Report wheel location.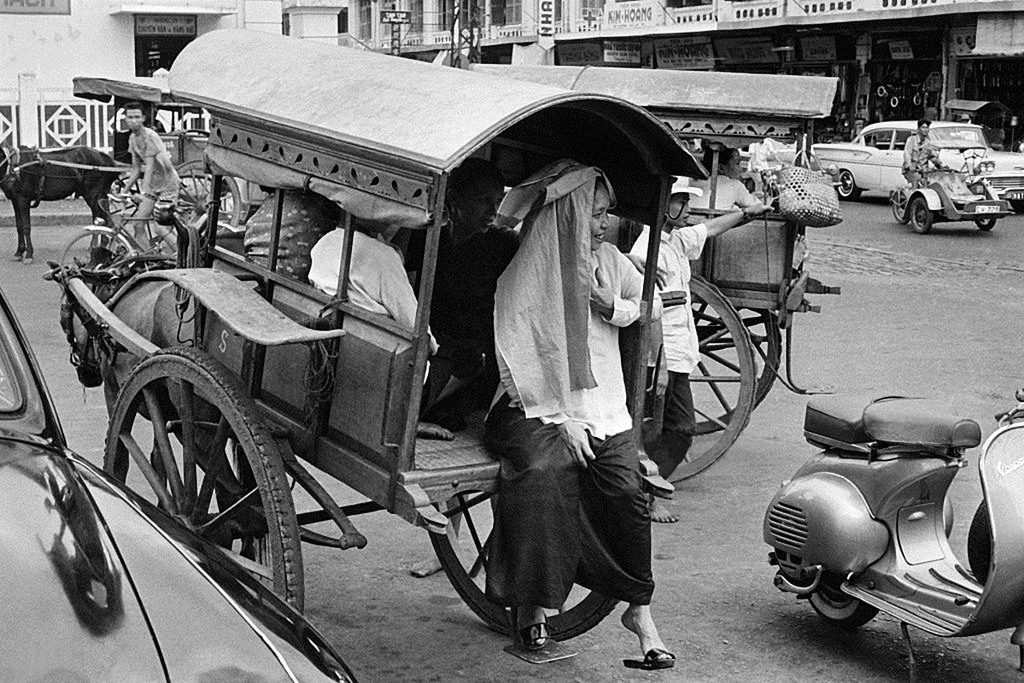
Report: box=[811, 585, 880, 624].
